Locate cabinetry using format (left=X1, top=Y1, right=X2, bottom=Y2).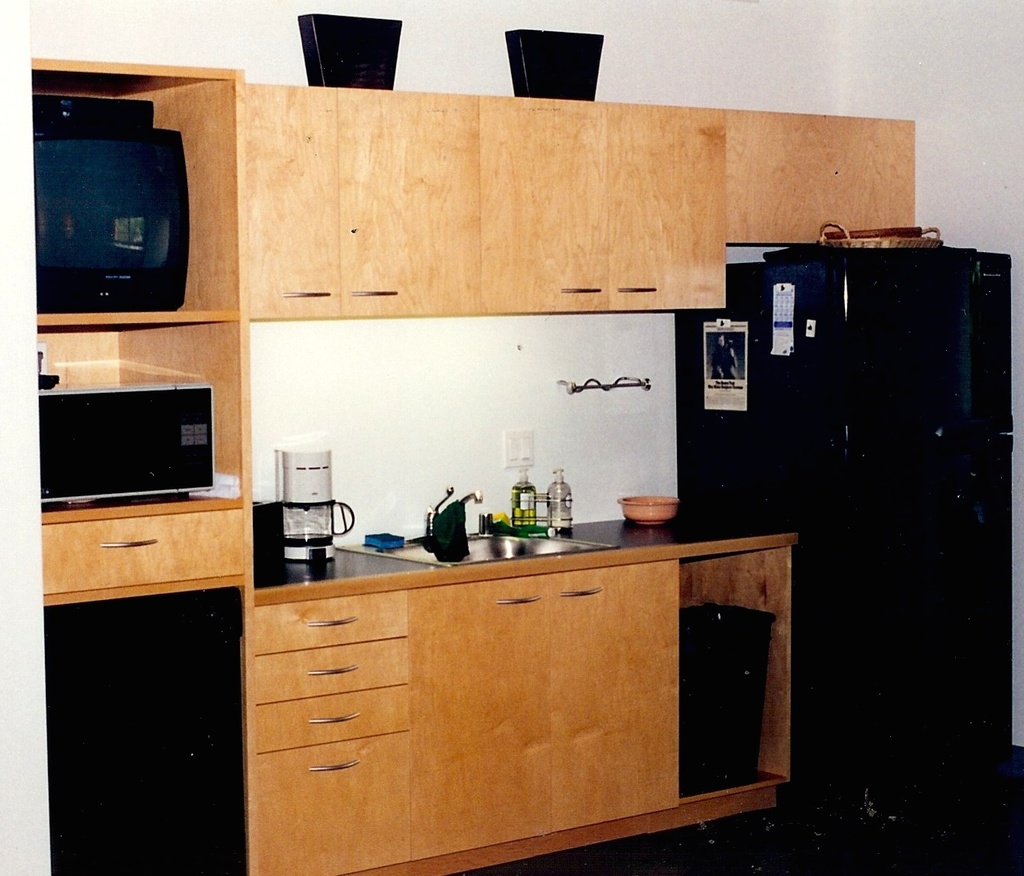
(left=232, top=76, right=935, bottom=337).
